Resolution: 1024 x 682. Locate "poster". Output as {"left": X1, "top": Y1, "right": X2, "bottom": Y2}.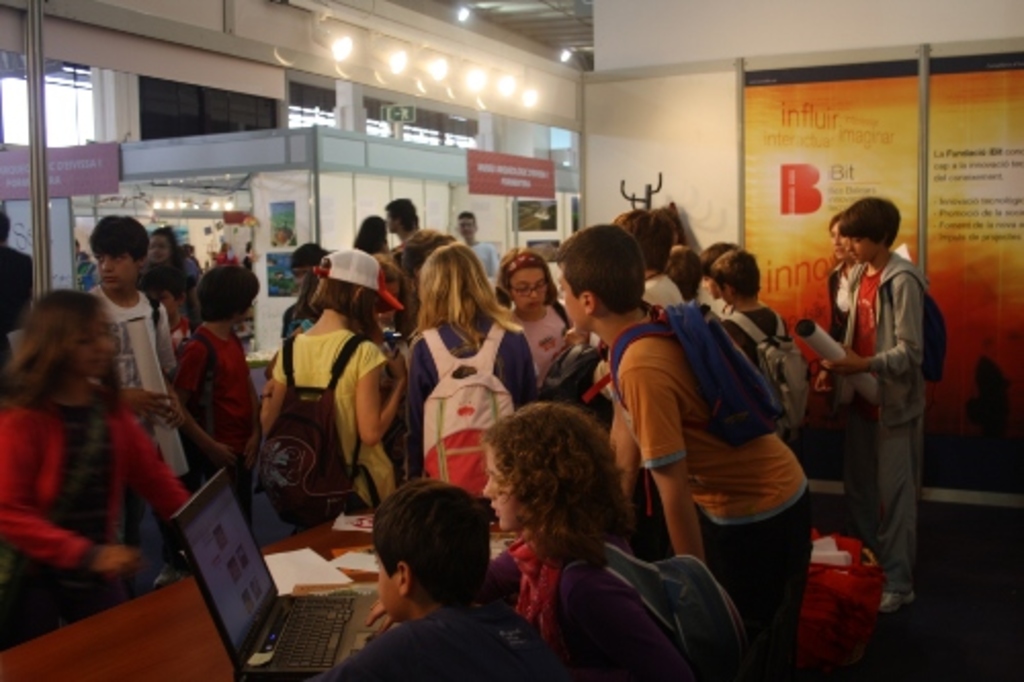
{"left": 743, "top": 76, "right": 922, "bottom": 430}.
